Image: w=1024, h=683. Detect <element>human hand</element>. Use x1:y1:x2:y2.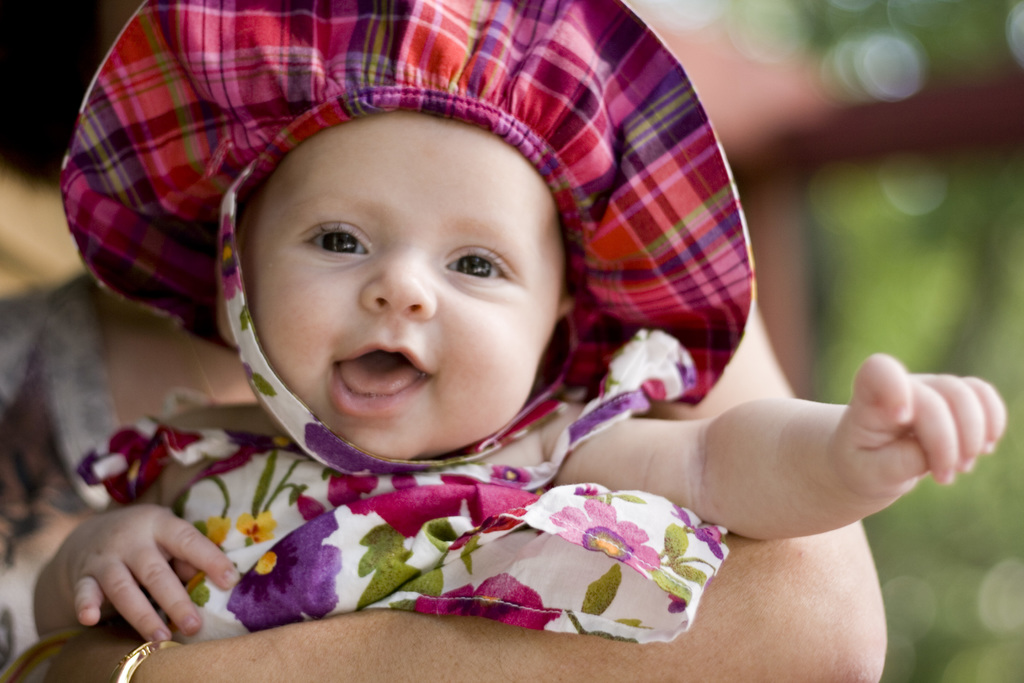
825:352:1007:500.
